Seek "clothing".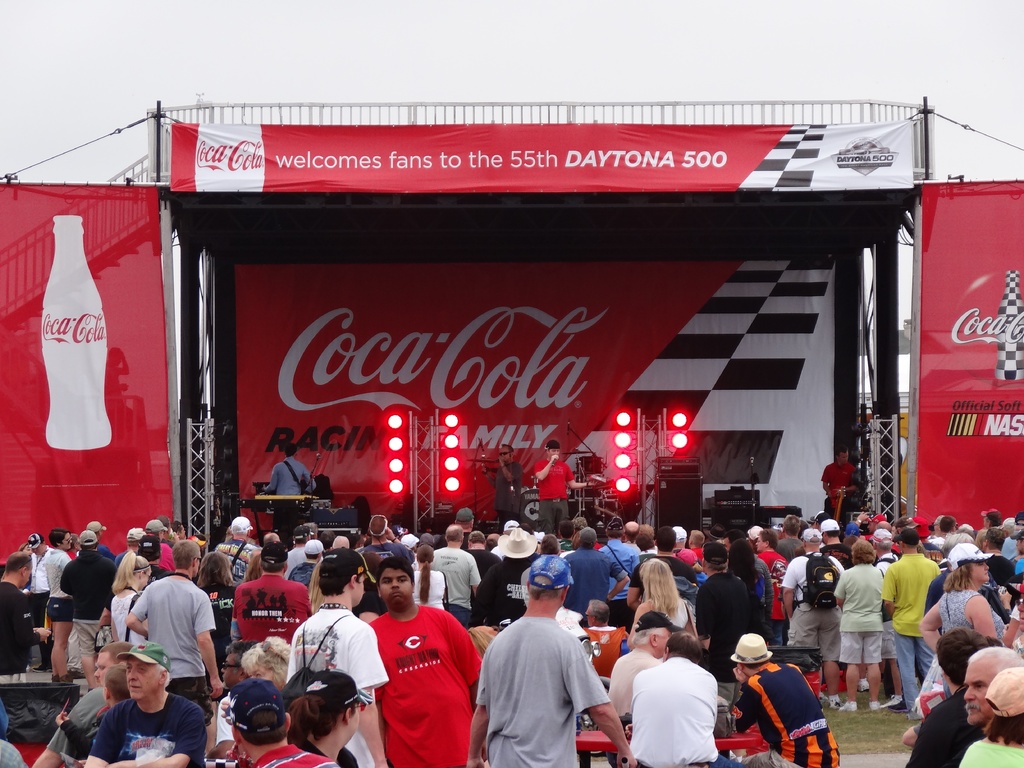
bbox(93, 692, 219, 767).
